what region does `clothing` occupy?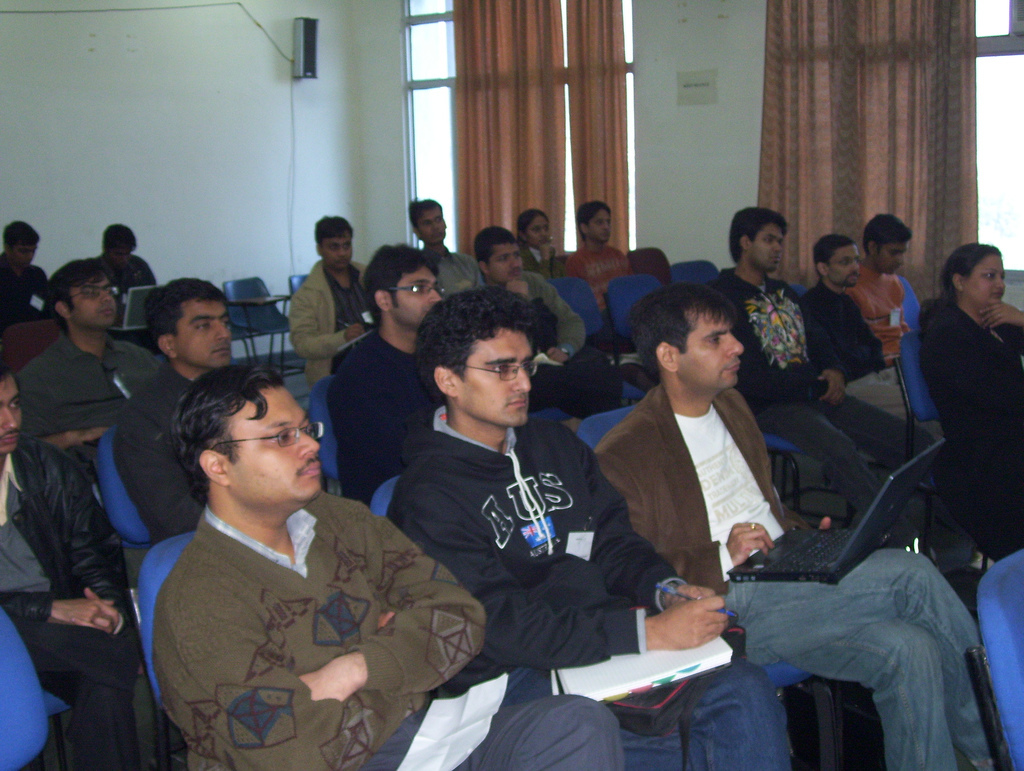
[6, 251, 70, 319].
